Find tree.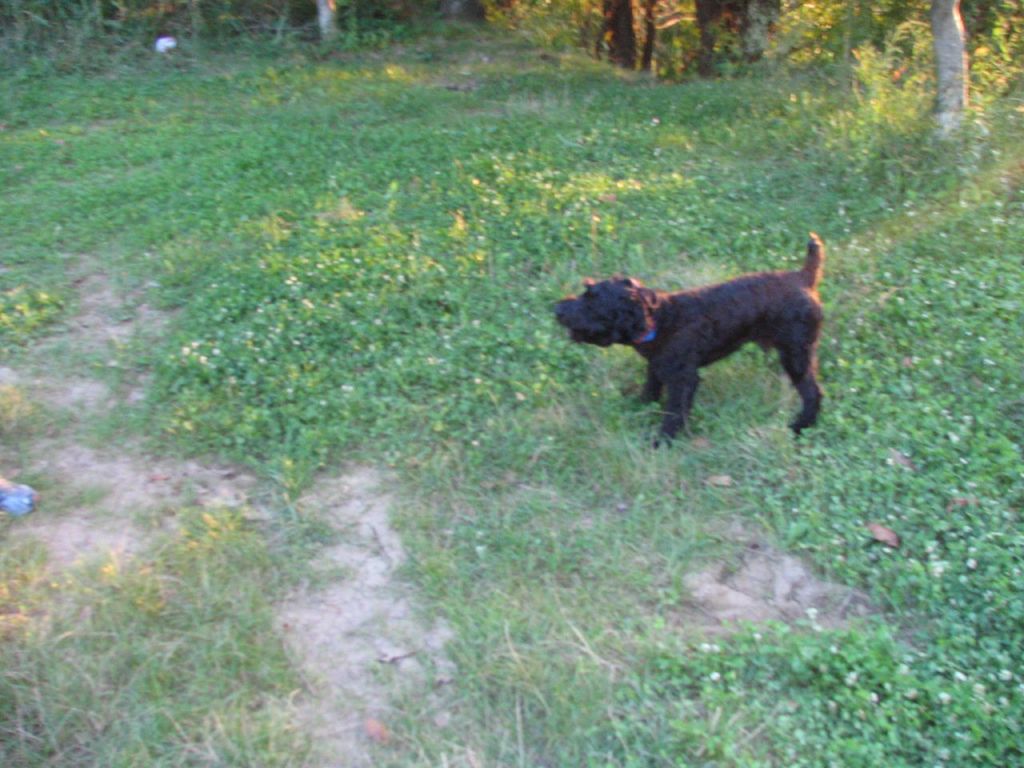
{"x1": 930, "y1": 0, "x2": 970, "y2": 143}.
